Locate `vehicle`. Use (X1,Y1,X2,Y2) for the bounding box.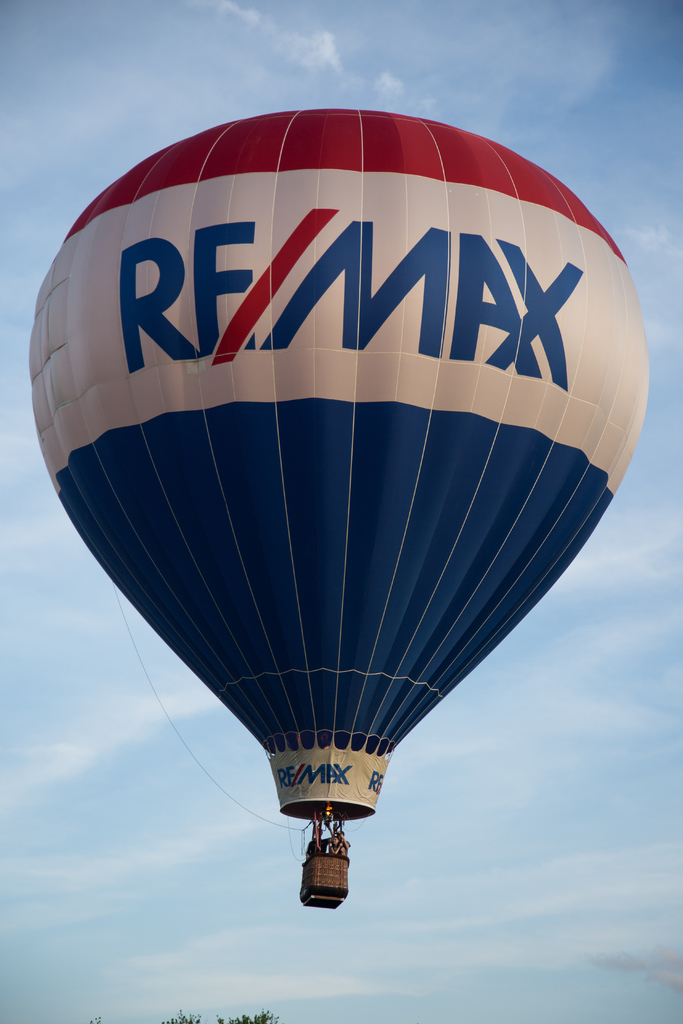
(17,94,652,913).
